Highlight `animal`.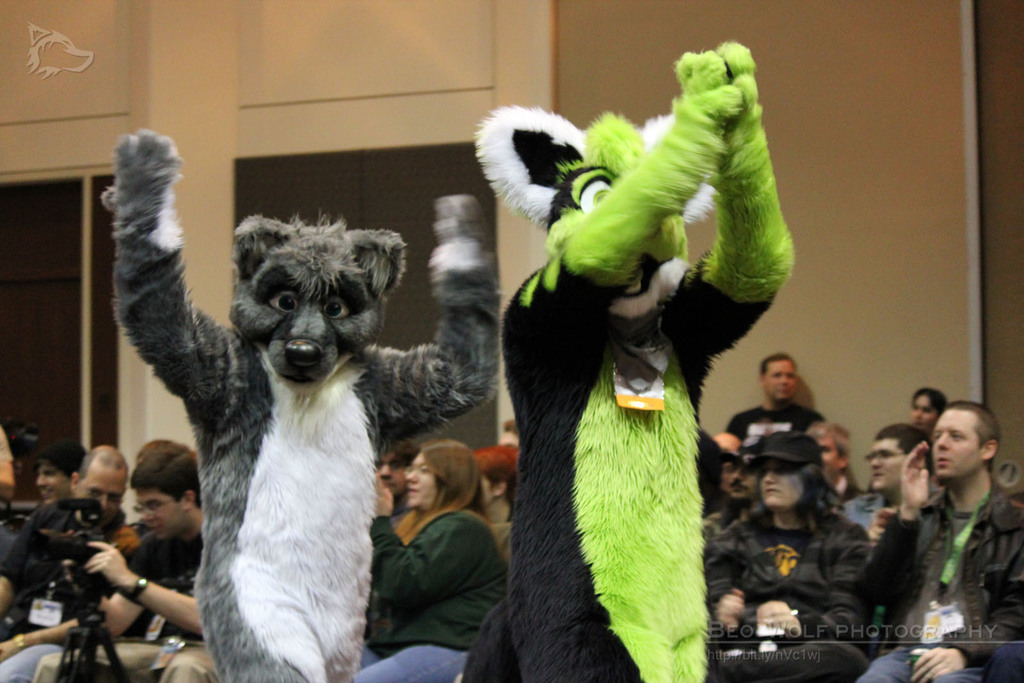
Highlighted region: 474:38:797:677.
